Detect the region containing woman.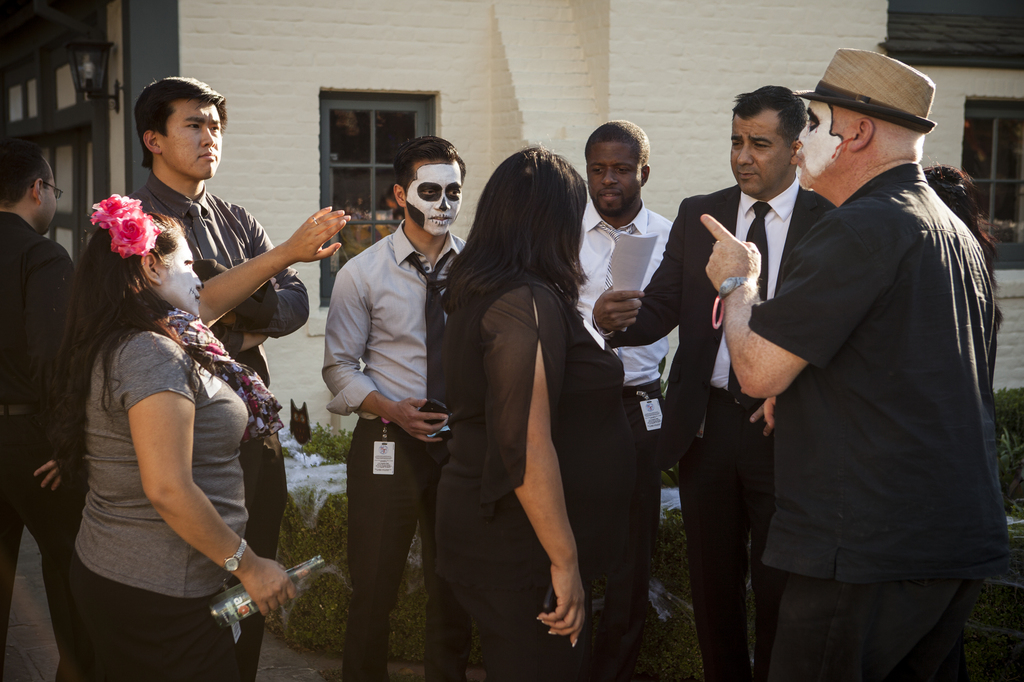
(left=428, top=131, right=614, bottom=681).
